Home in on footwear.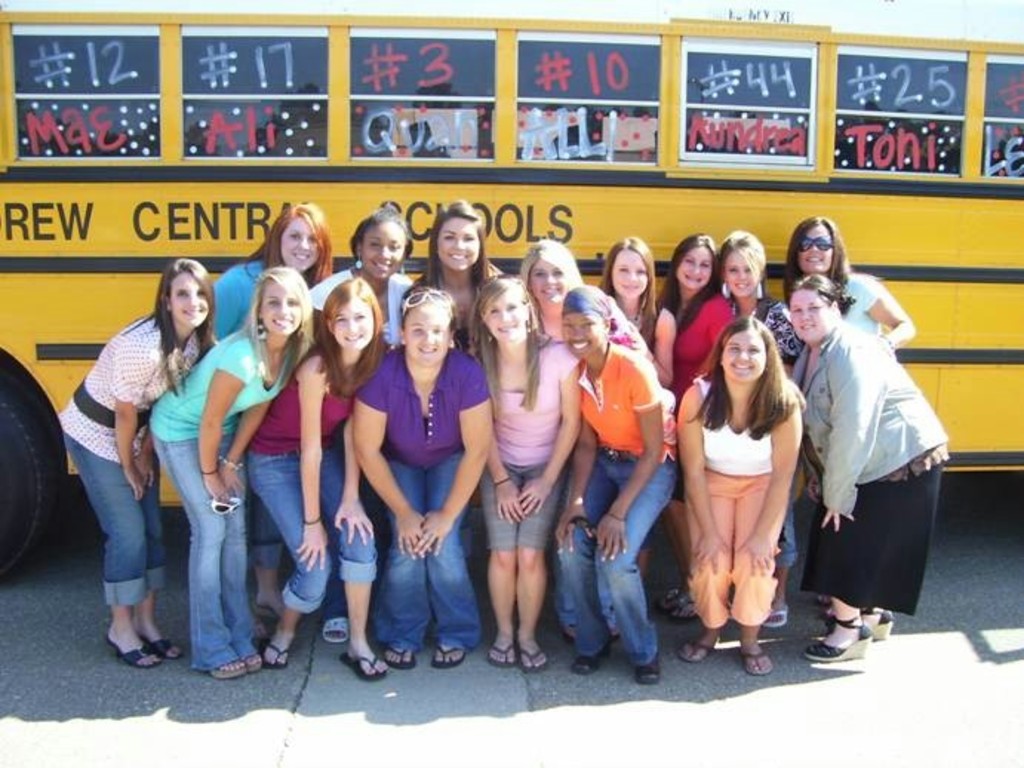
Homed in at 652/581/694/608.
